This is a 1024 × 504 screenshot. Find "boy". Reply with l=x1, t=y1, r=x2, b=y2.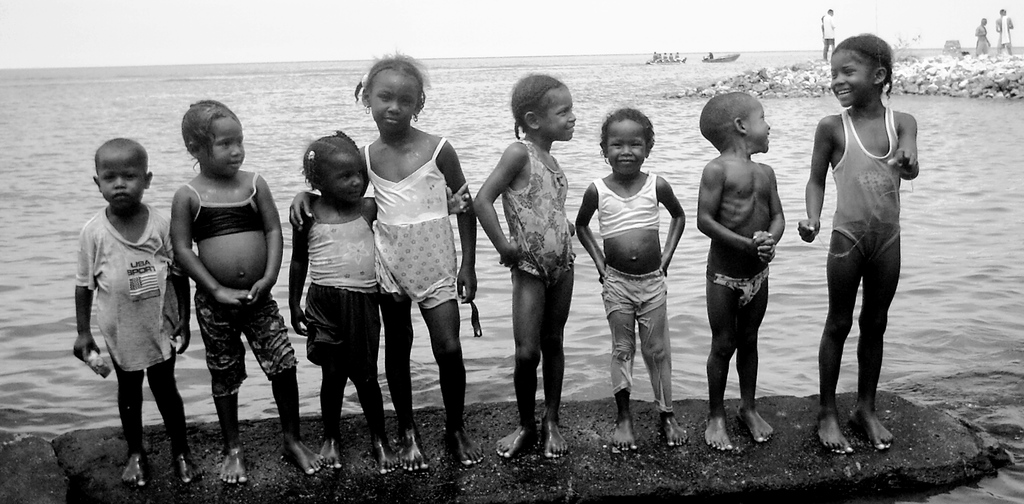
l=69, t=134, r=203, b=489.
